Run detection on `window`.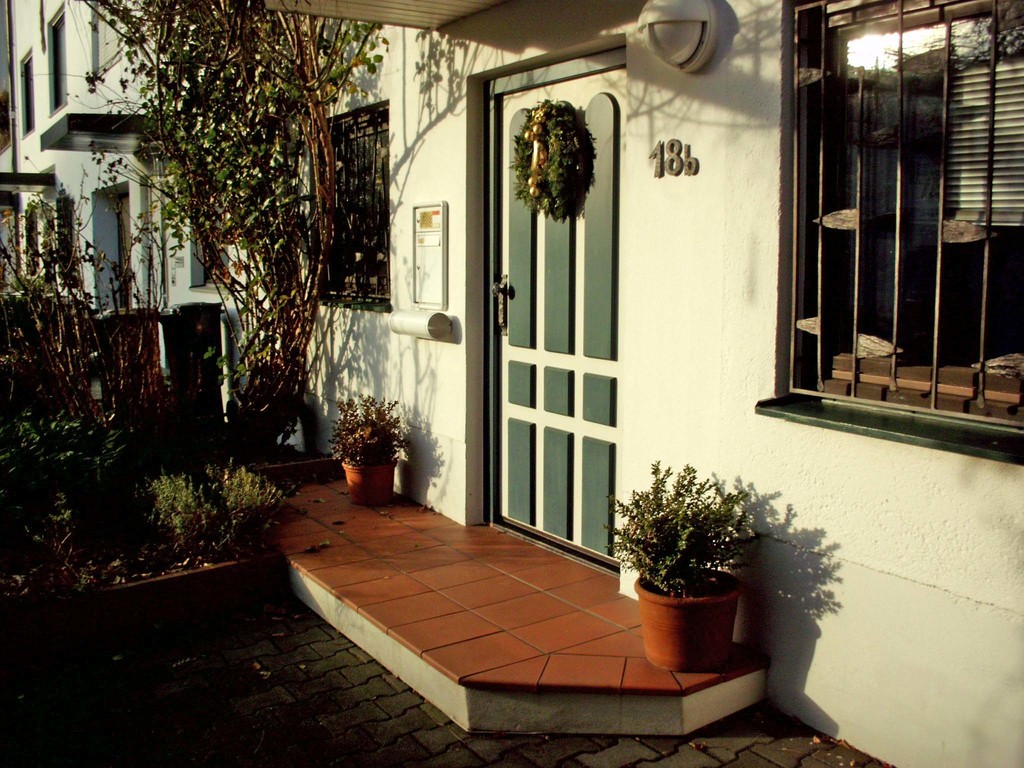
Result: region(85, 0, 128, 77).
